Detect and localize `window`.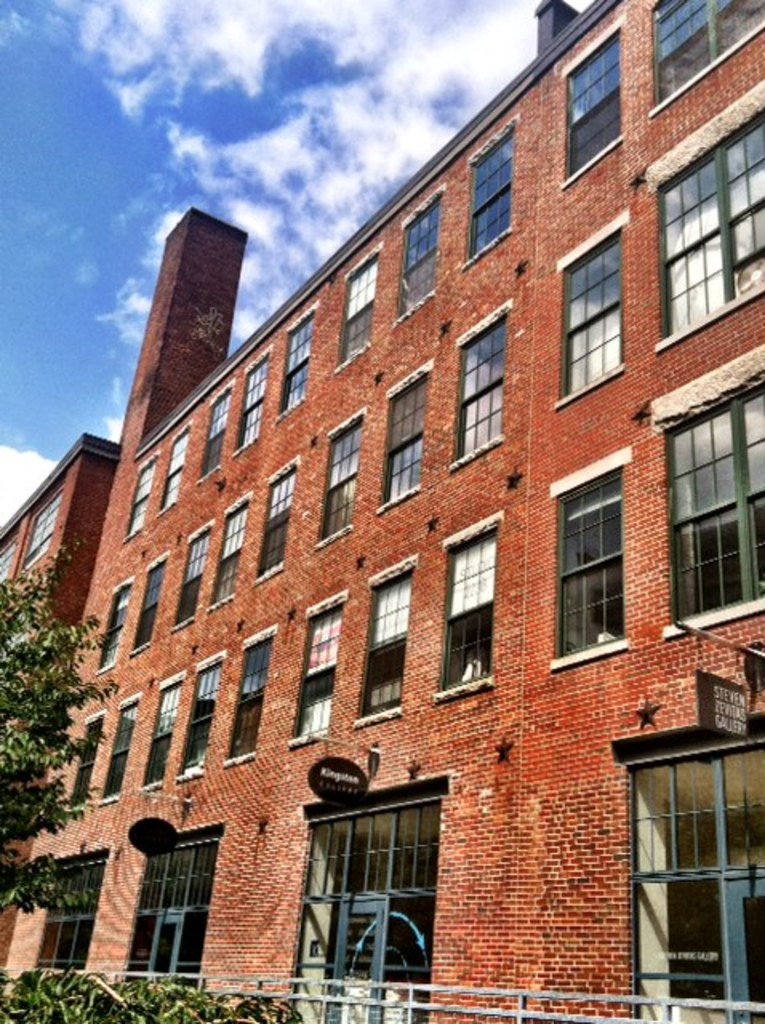
Localized at locate(427, 515, 504, 704).
